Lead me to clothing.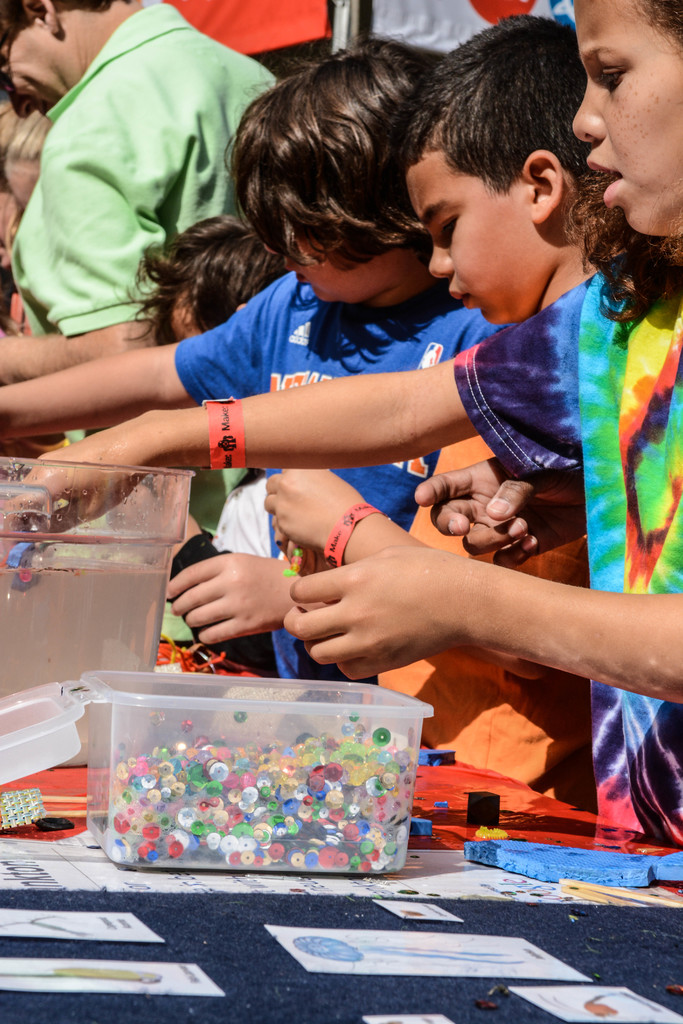
Lead to (452,254,682,844).
